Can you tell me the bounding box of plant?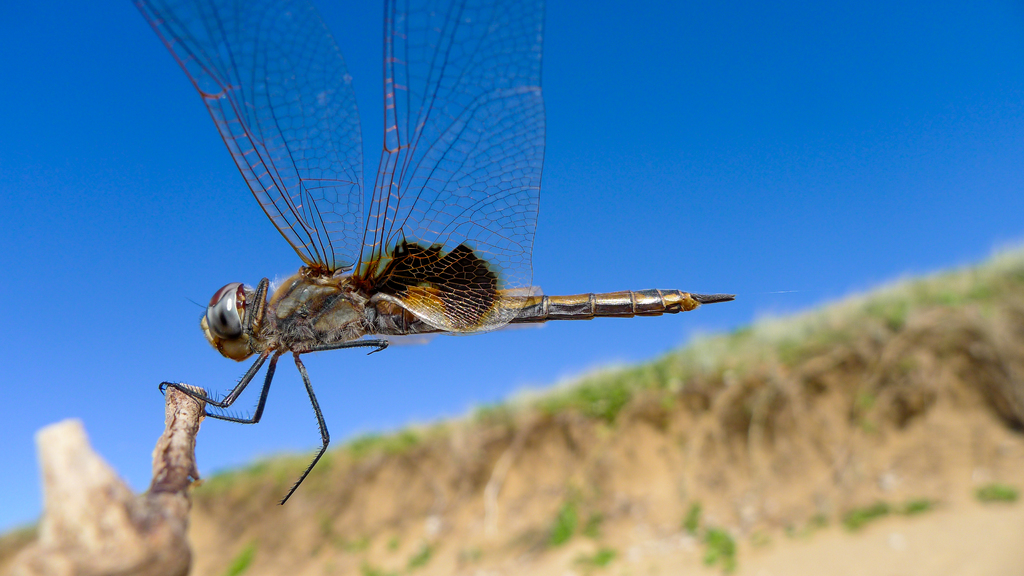
(683,495,701,529).
